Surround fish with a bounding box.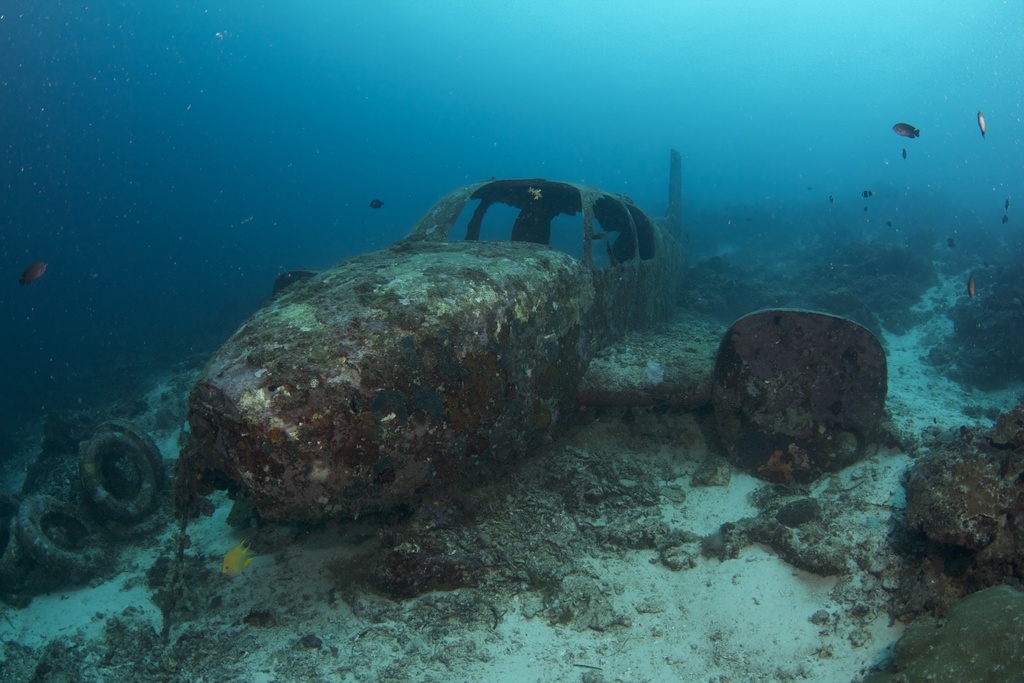
(964,278,975,298).
